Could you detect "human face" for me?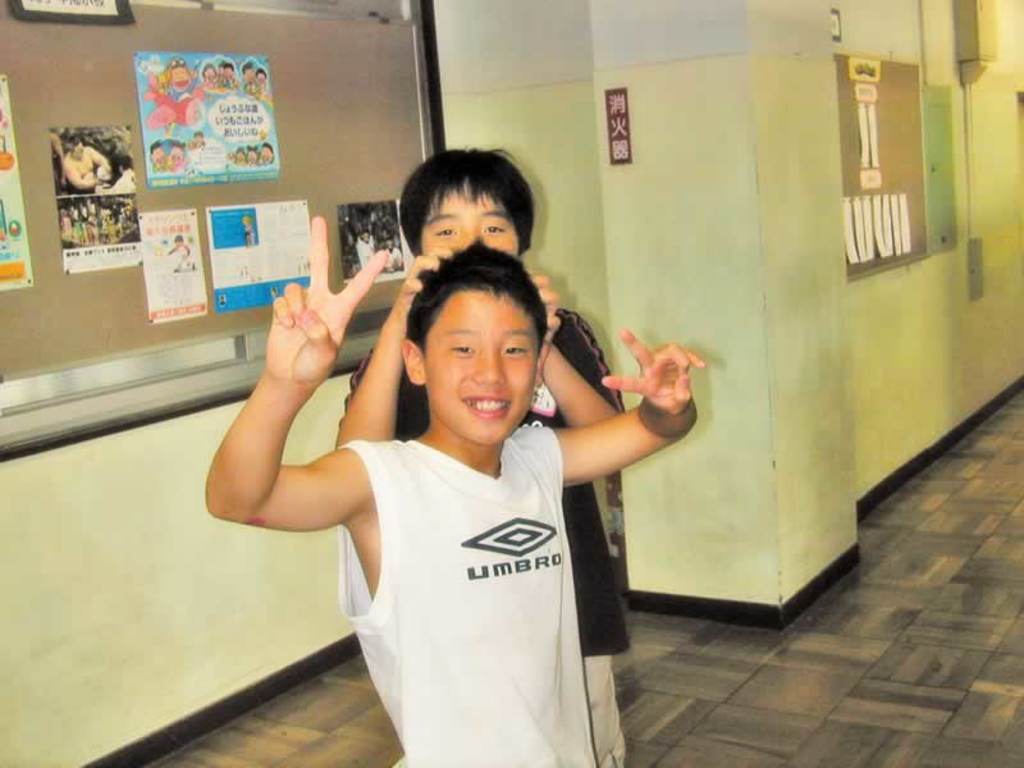
Detection result: {"x1": 416, "y1": 173, "x2": 525, "y2": 268}.
